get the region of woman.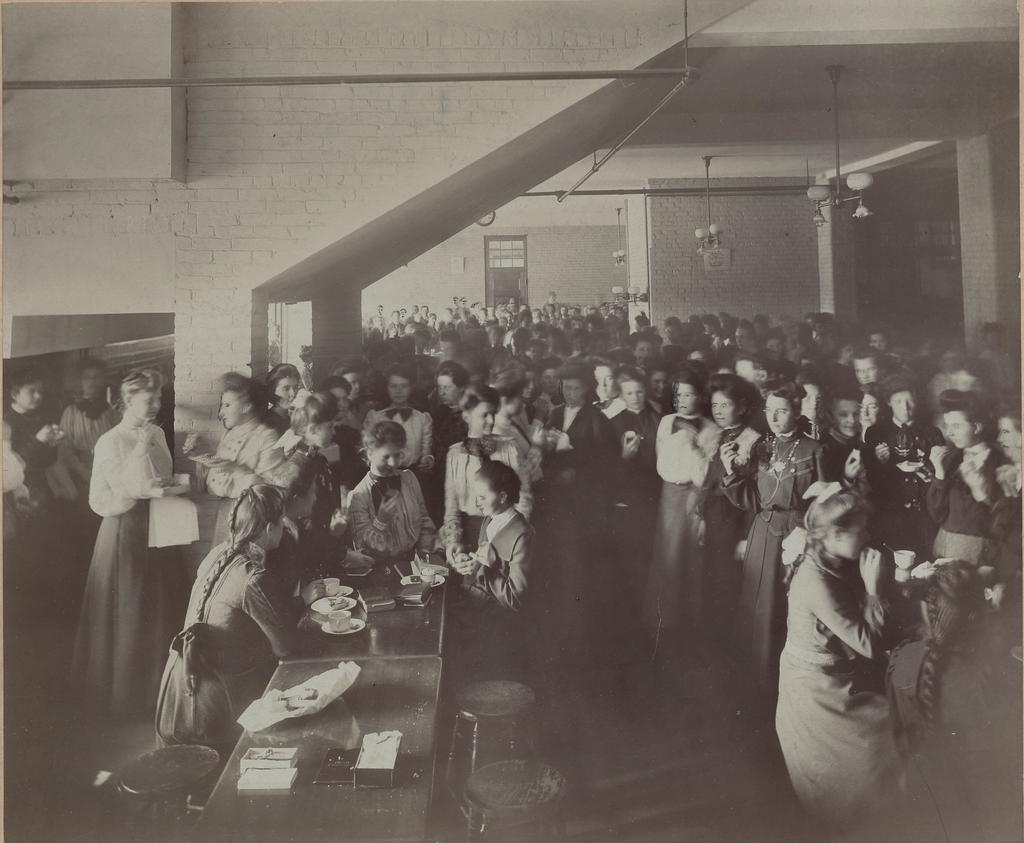
(433, 388, 535, 587).
